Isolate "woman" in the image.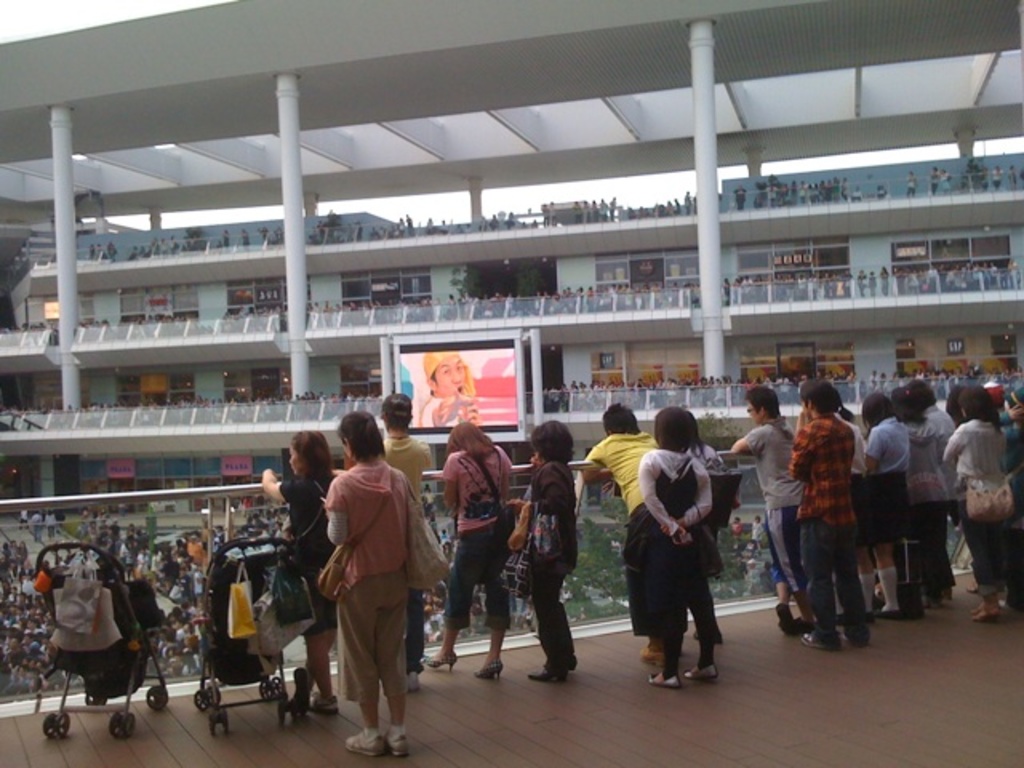
Isolated region: region(942, 384, 1011, 622).
